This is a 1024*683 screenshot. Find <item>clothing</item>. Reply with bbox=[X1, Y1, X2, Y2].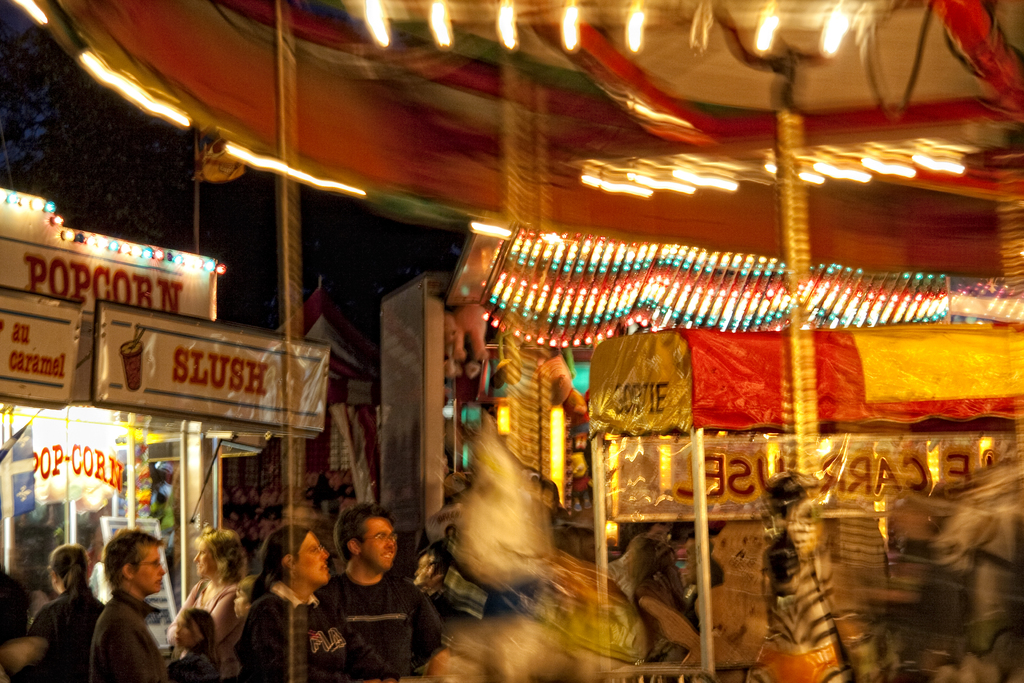
bbox=[223, 578, 359, 682].
